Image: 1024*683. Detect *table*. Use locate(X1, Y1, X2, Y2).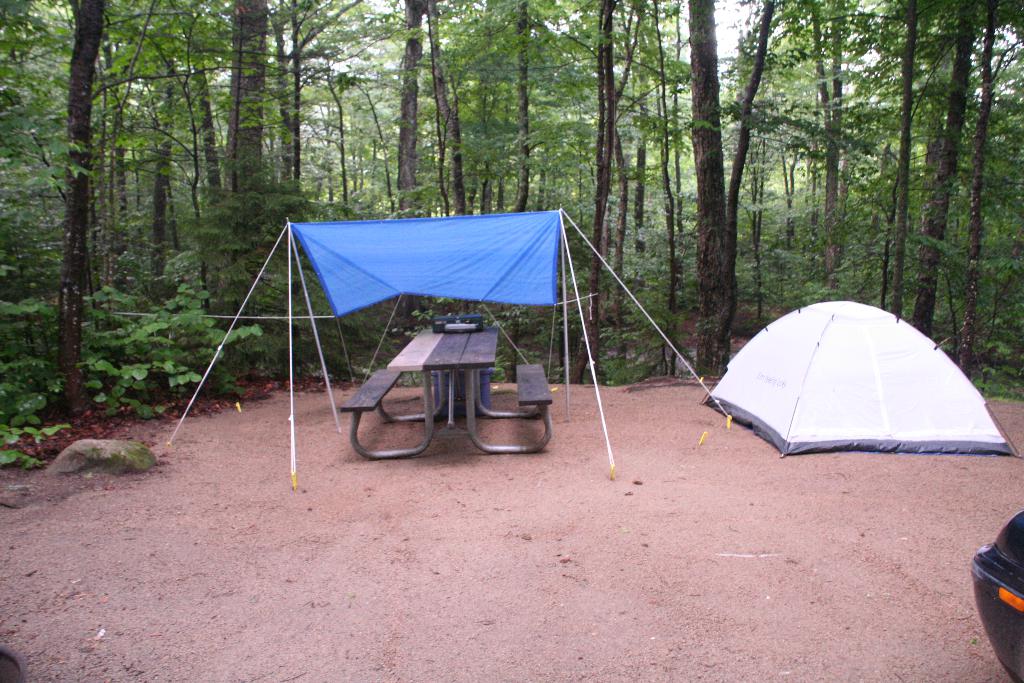
locate(321, 303, 556, 459).
